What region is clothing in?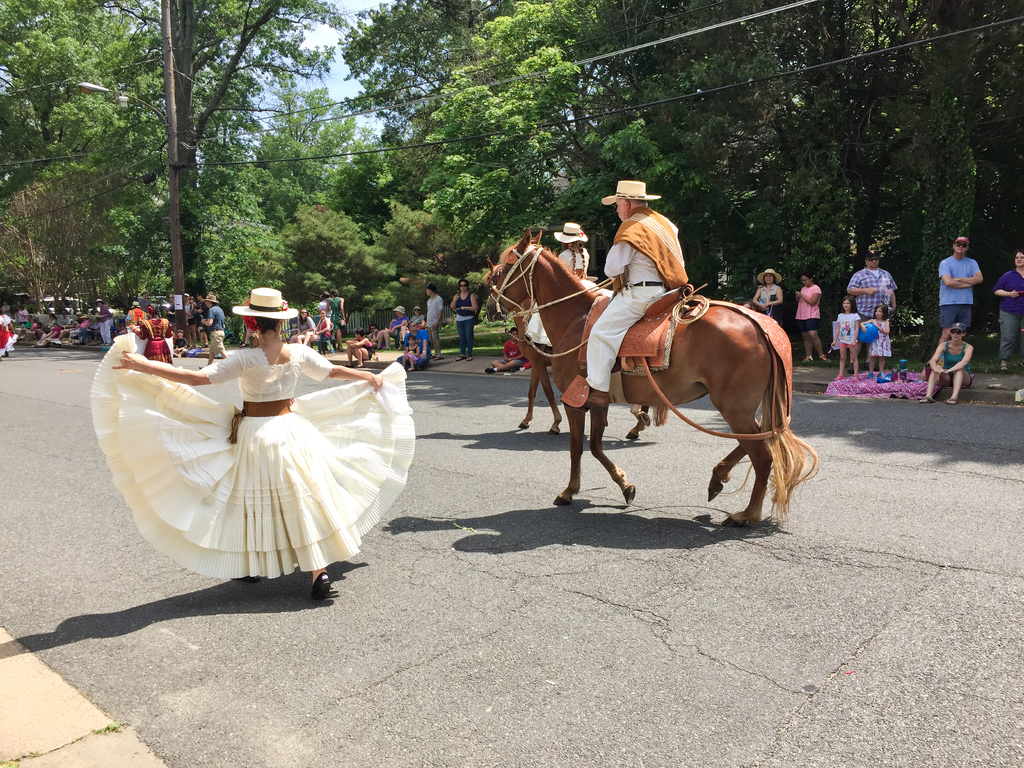
pyautogui.locateOnScreen(573, 205, 691, 404).
